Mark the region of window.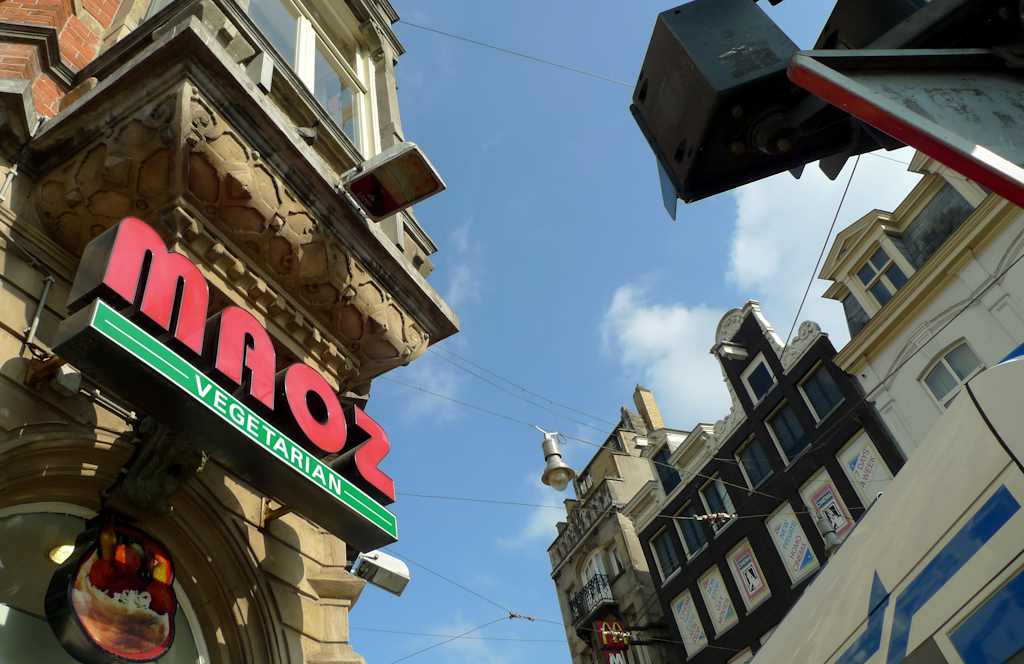
Region: box(763, 393, 818, 465).
